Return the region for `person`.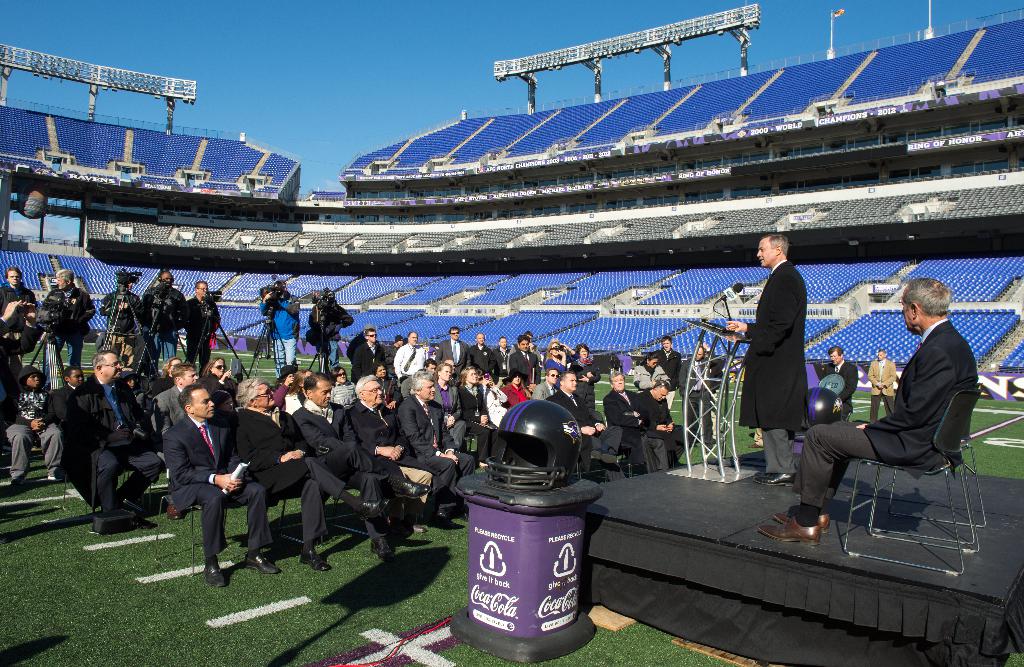
bbox(722, 229, 807, 486).
